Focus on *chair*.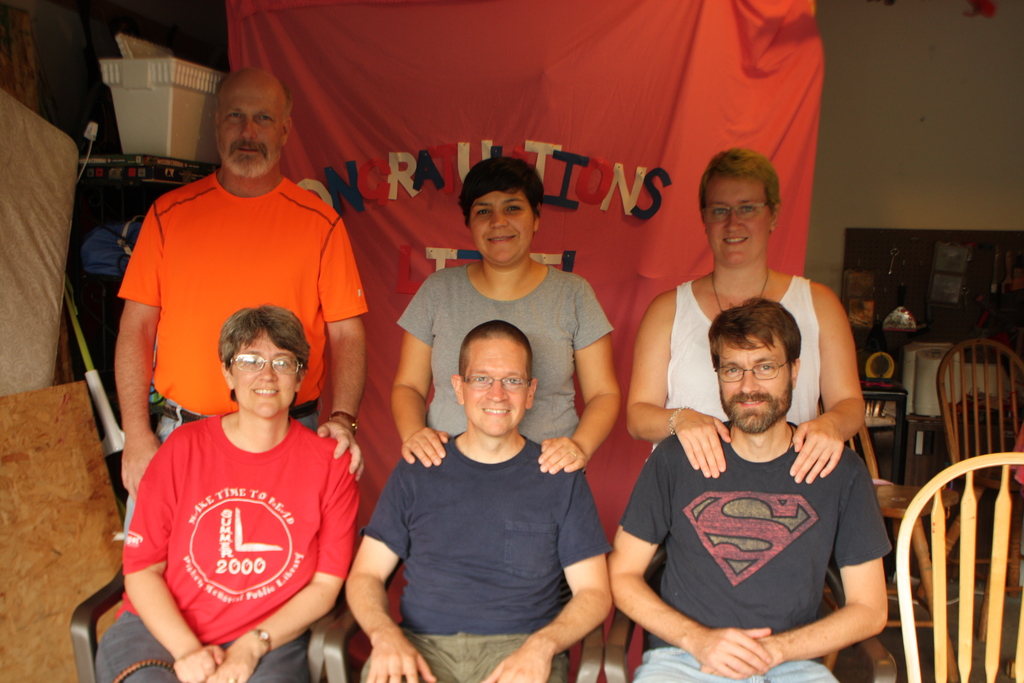
Focused at [600,608,902,682].
